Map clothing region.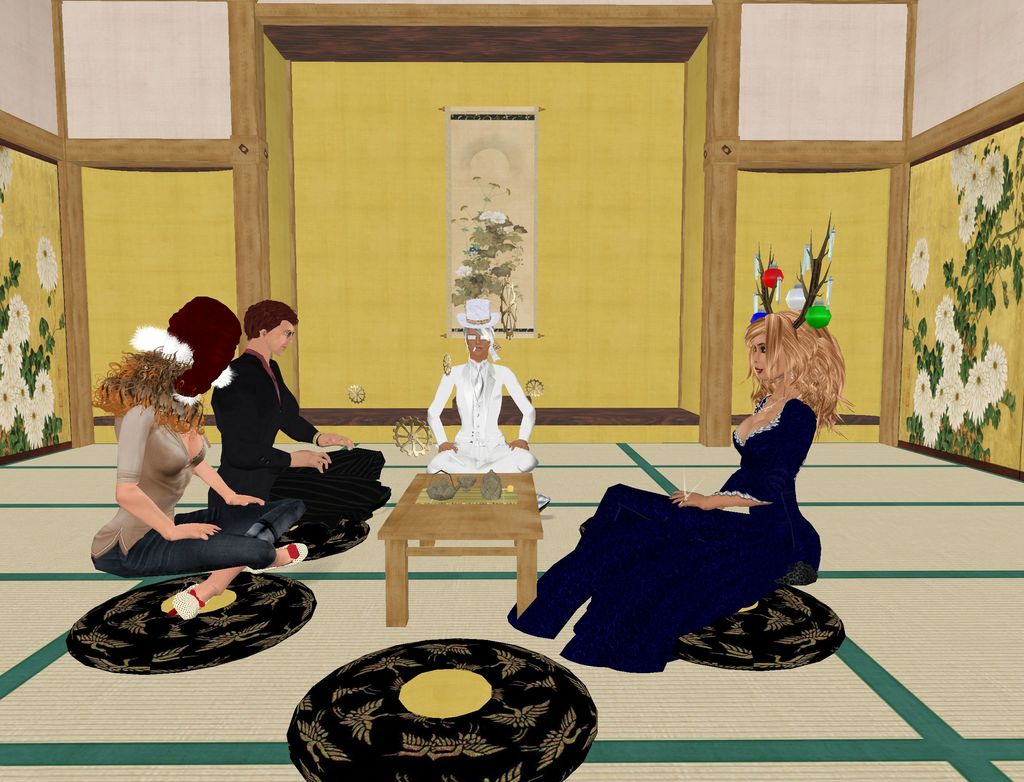
Mapped to 93,394,294,583.
